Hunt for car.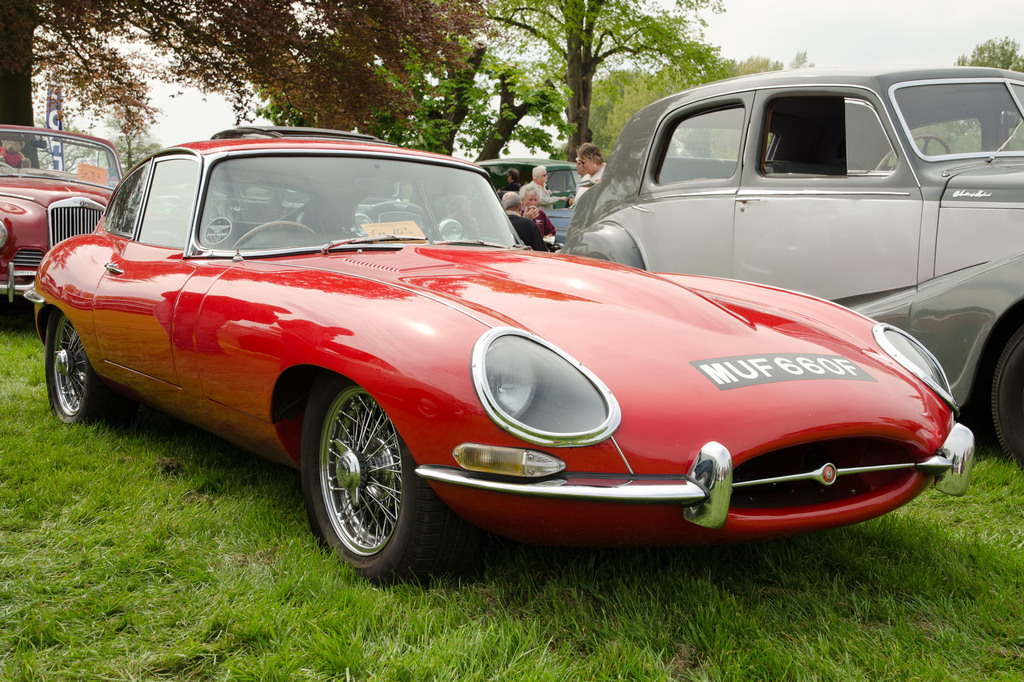
Hunted down at [left=463, top=150, right=607, bottom=257].
